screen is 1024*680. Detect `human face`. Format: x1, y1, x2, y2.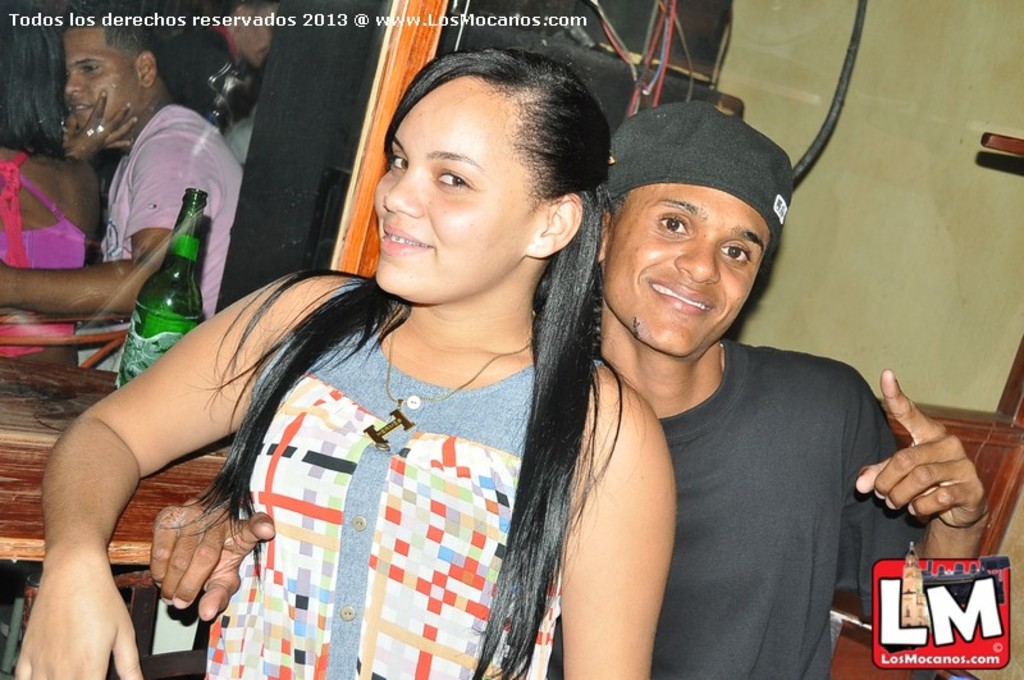
367, 78, 553, 302.
